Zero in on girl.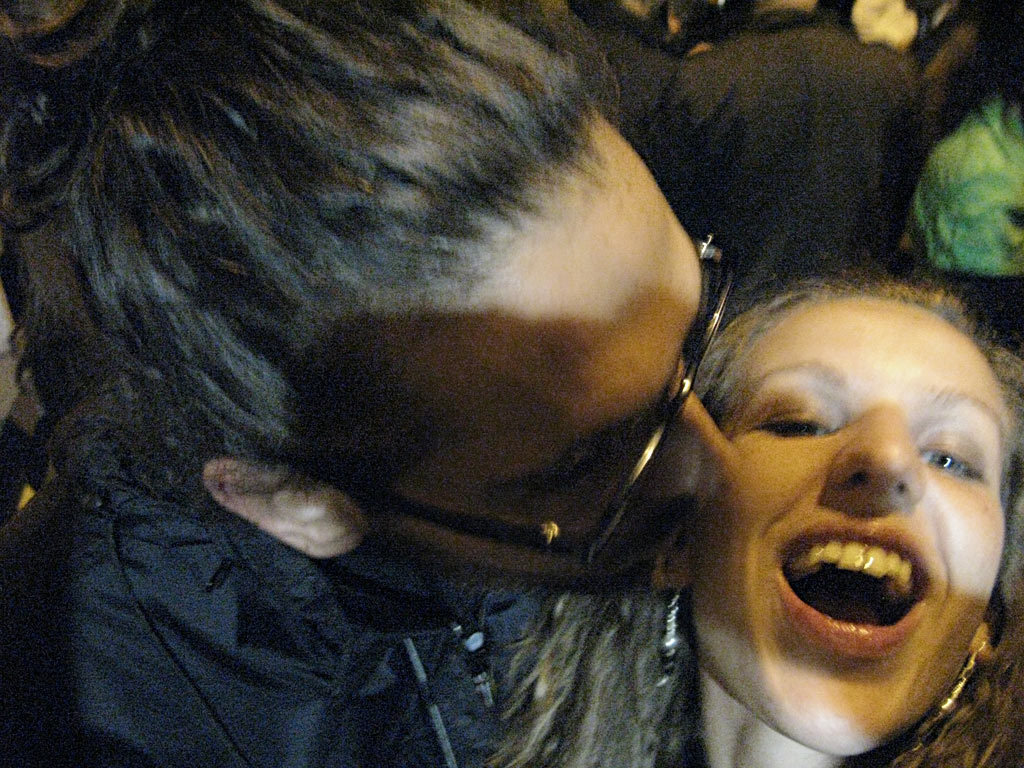
Zeroed in: [0, 6, 732, 767].
